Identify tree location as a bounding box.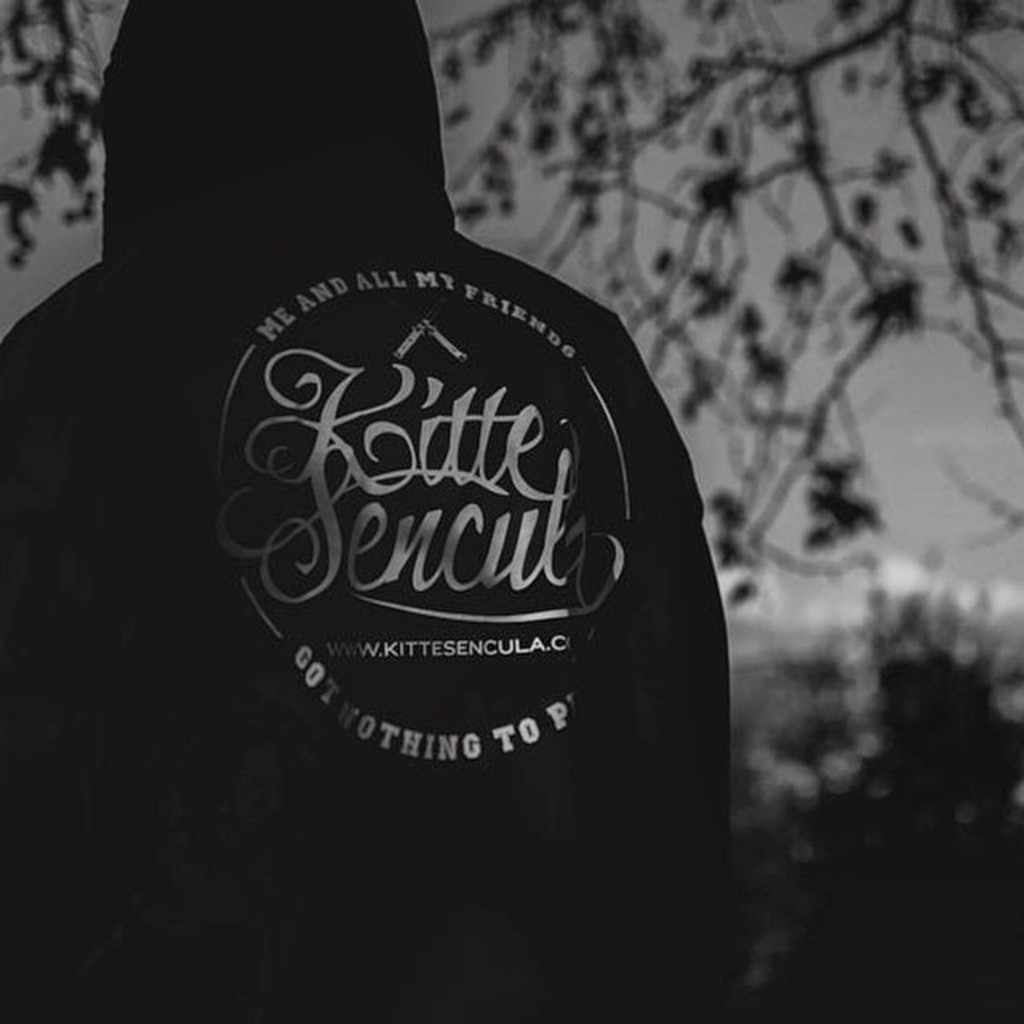
(0, 3, 136, 331).
